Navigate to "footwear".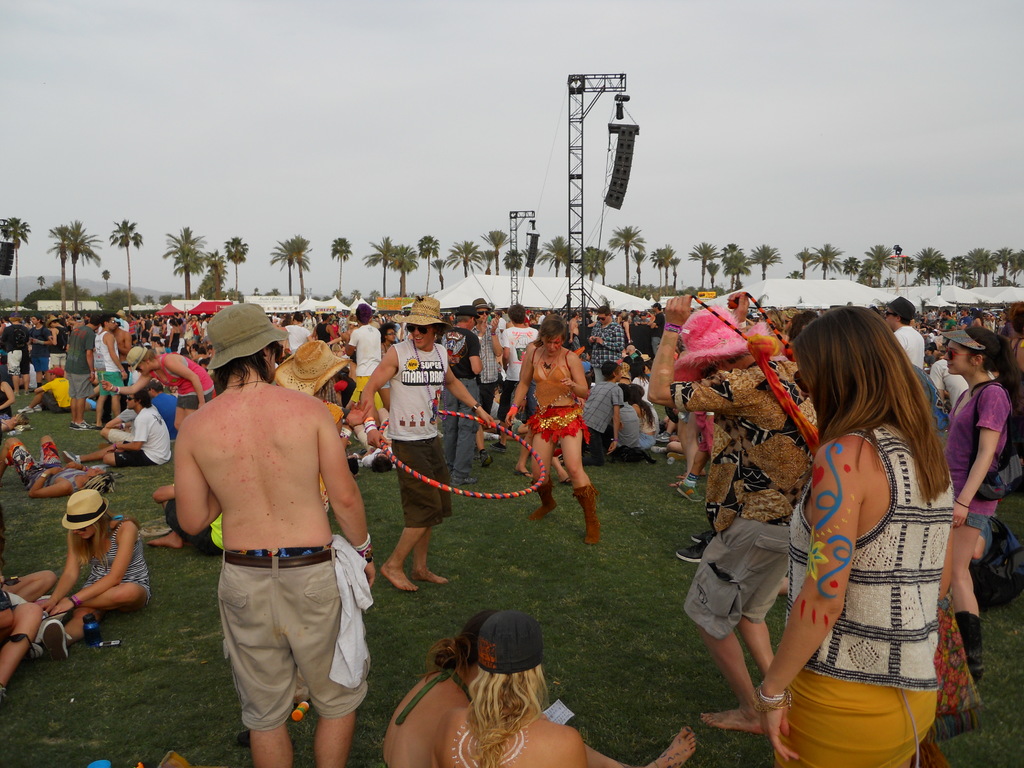
Navigation target: bbox=[572, 485, 604, 549].
